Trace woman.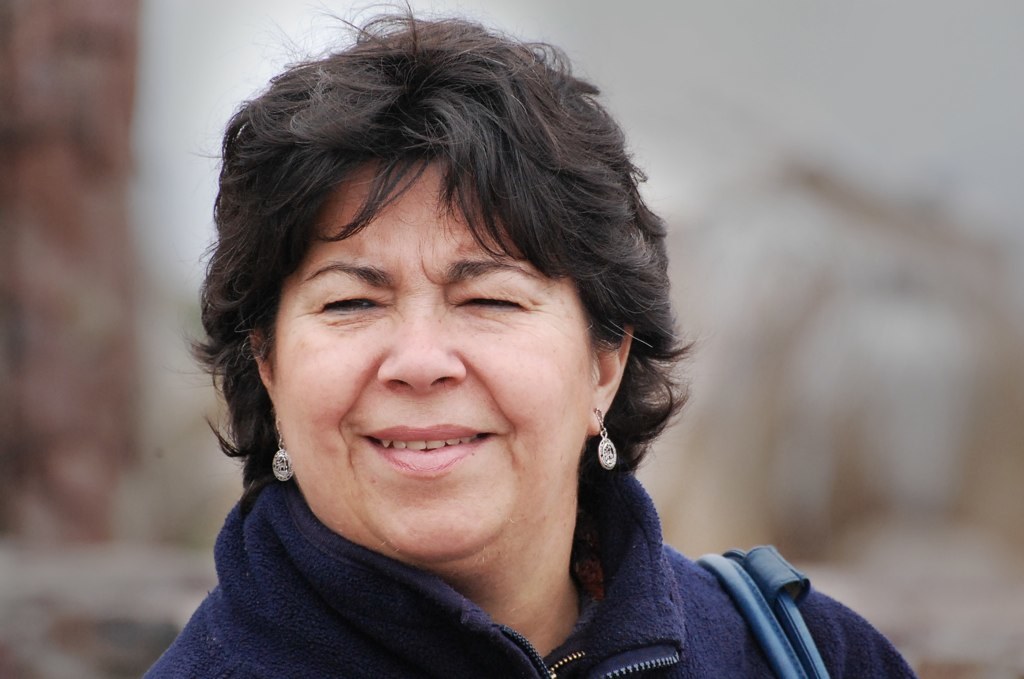
Traced to <bbox>145, 26, 920, 678</bbox>.
